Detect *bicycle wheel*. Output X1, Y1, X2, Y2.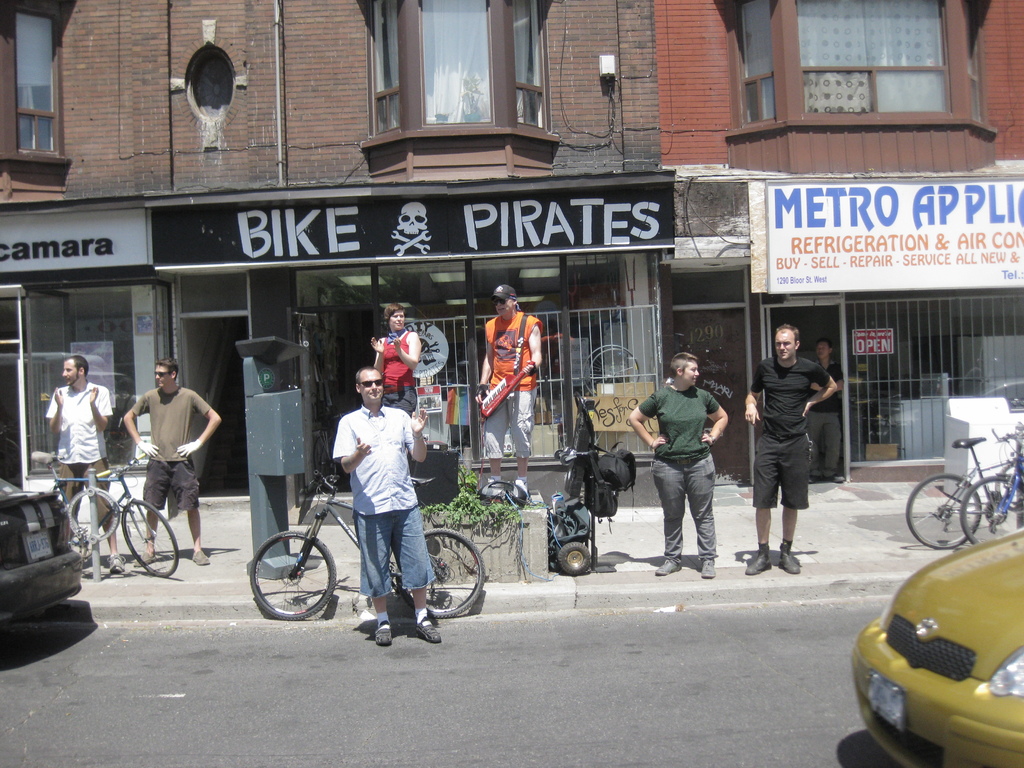
907, 474, 984, 550.
